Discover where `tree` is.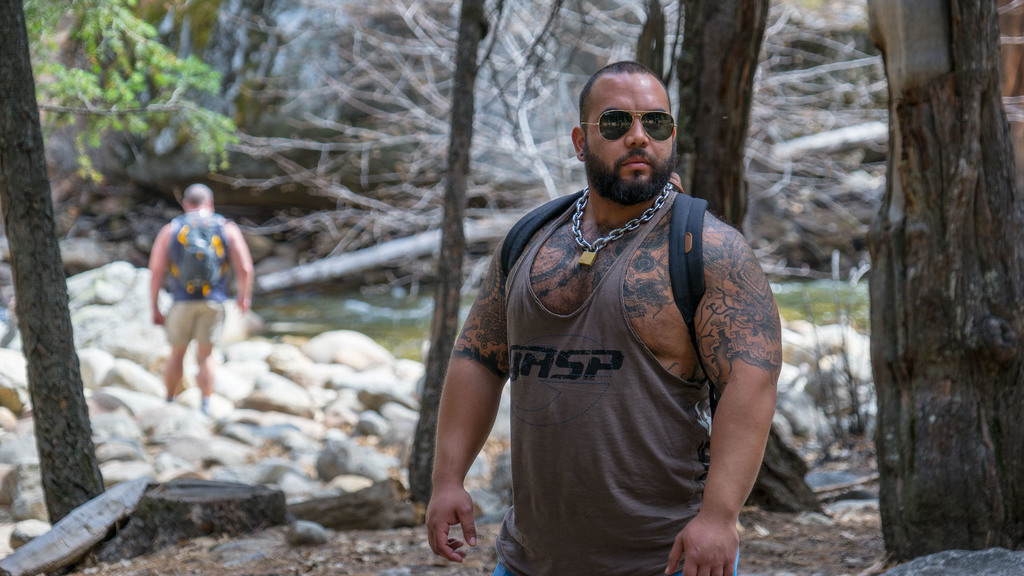
Discovered at [640, 0, 831, 517].
